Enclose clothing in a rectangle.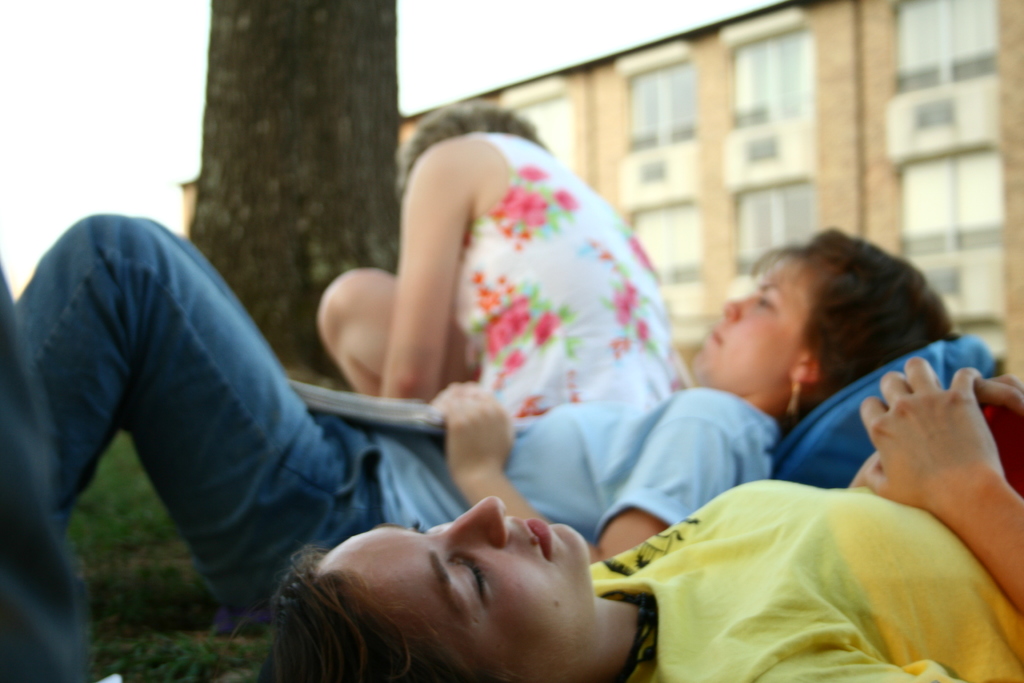
(588, 450, 1023, 682).
